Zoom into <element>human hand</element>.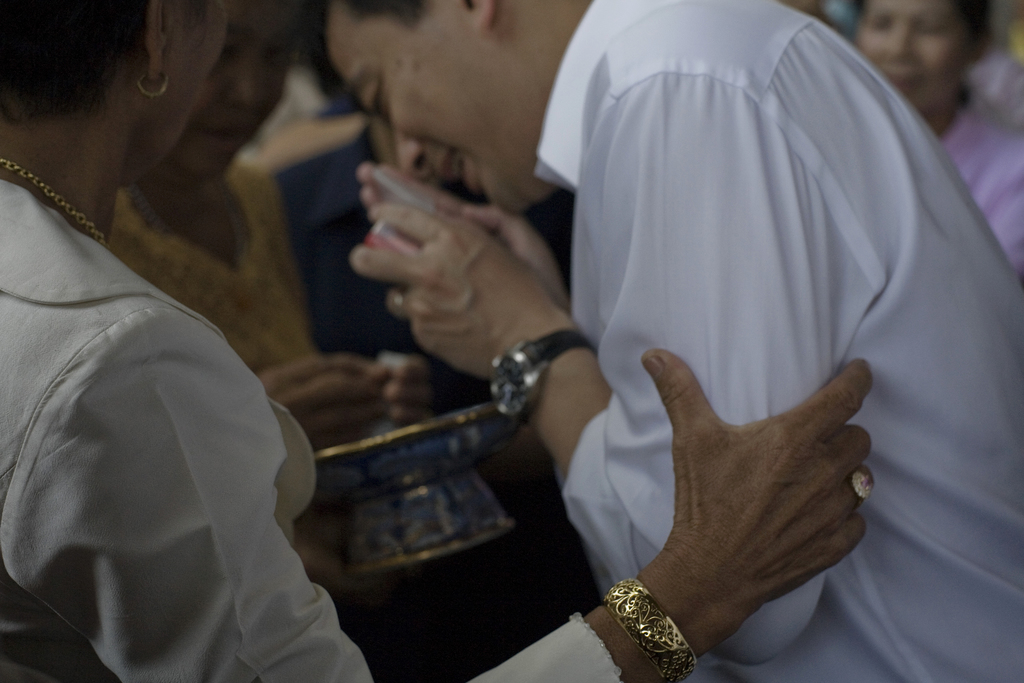
Zoom target: <region>380, 358, 434, 428</region>.
